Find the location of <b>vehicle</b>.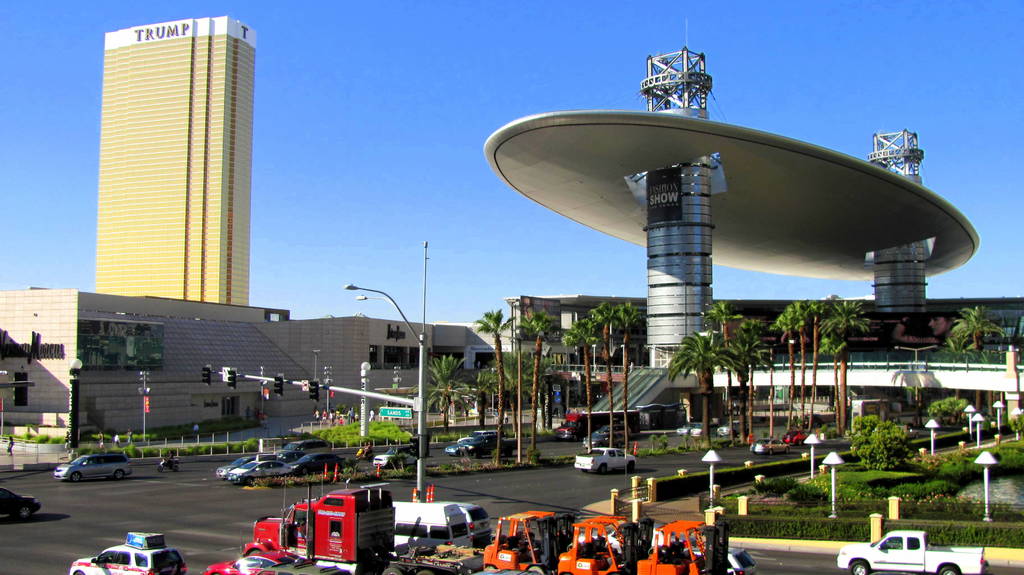
Location: (x1=457, y1=430, x2=501, y2=444).
